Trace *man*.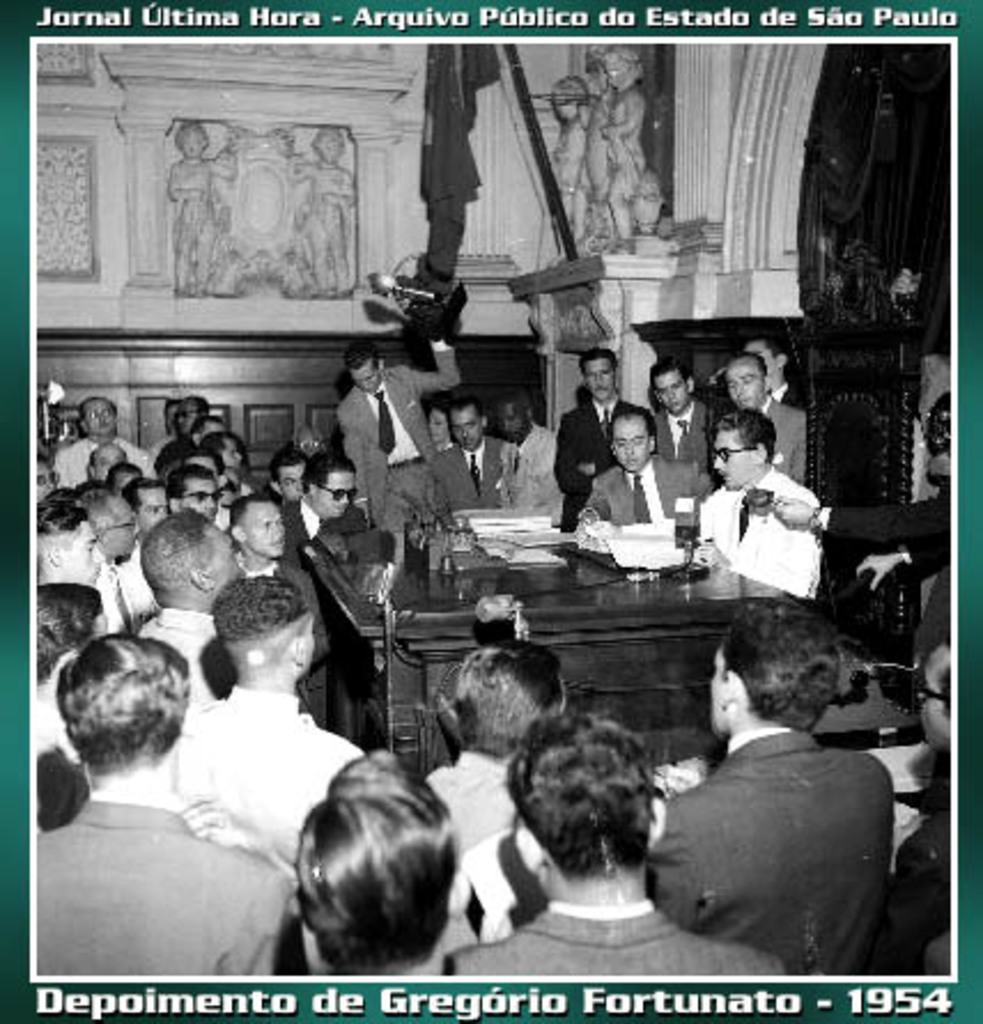
Traced to (303, 760, 469, 985).
